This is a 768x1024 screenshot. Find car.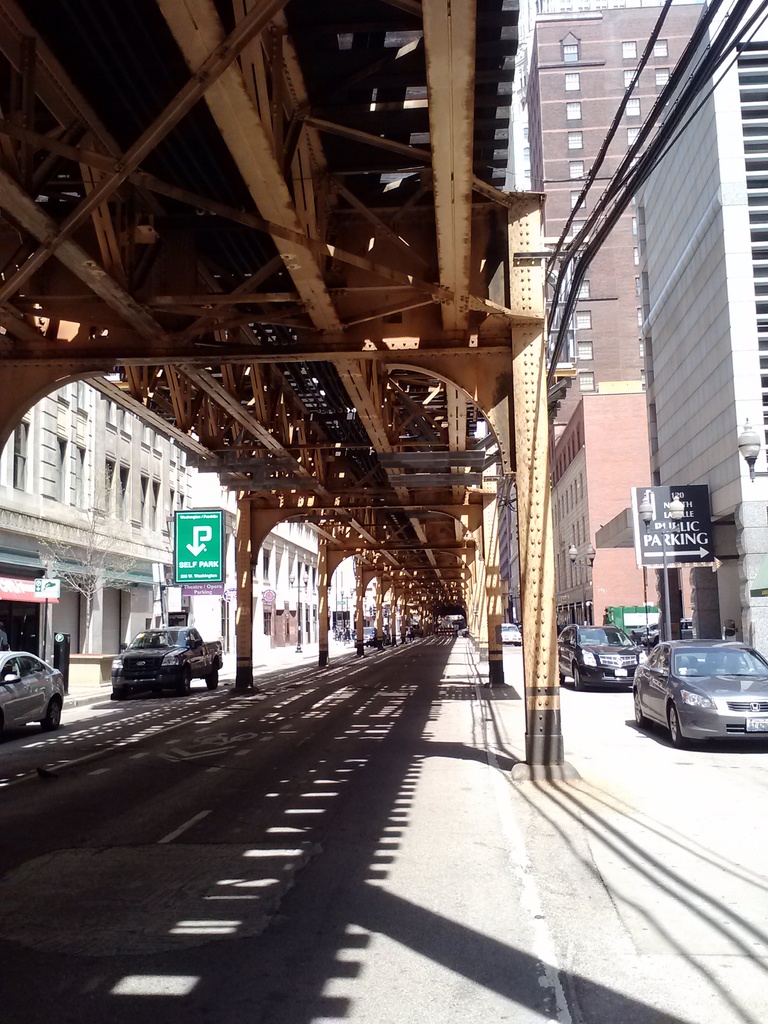
Bounding box: bbox=[360, 627, 380, 644].
